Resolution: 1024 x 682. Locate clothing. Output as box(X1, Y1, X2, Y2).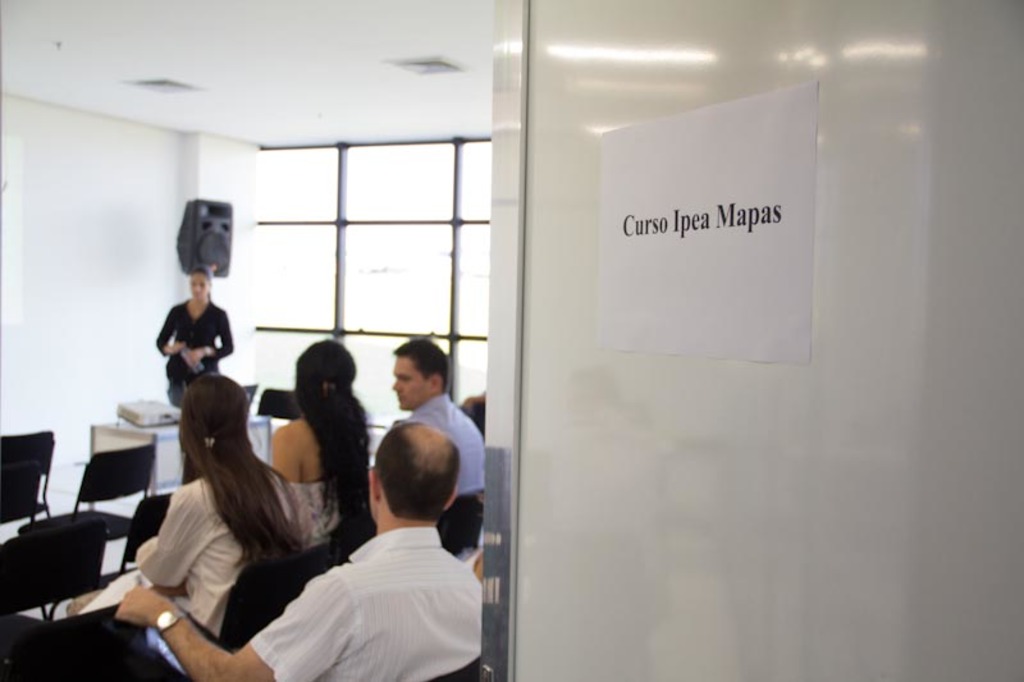
box(279, 477, 326, 545).
